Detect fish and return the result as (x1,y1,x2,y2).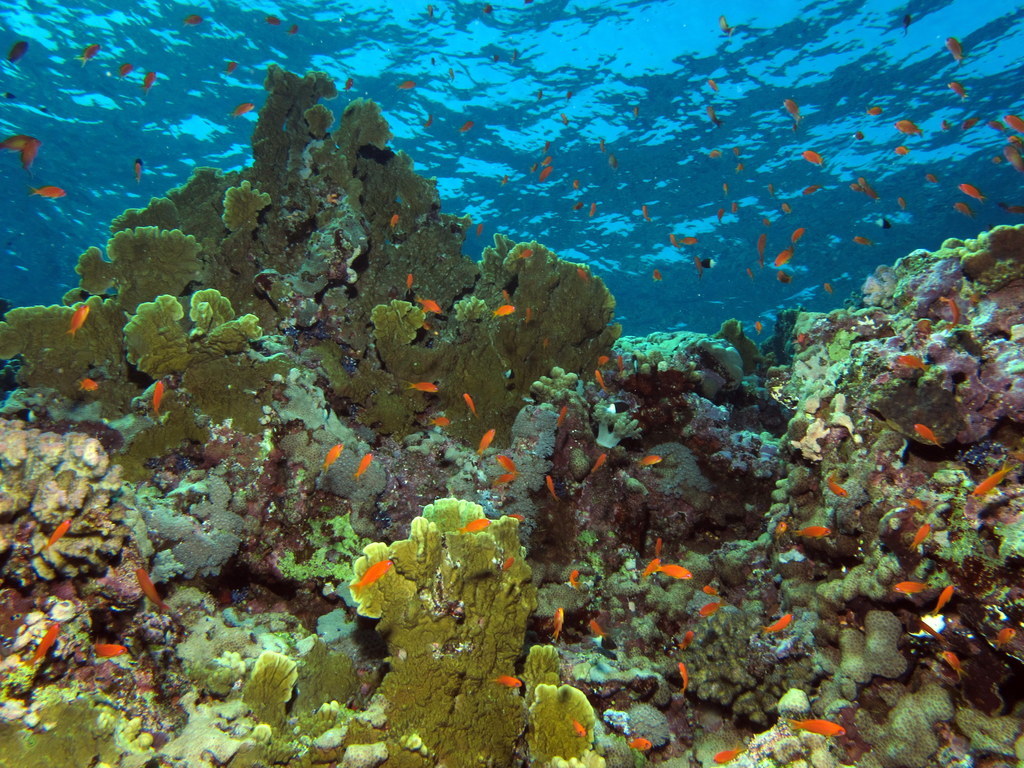
(973,466,1012,497).
